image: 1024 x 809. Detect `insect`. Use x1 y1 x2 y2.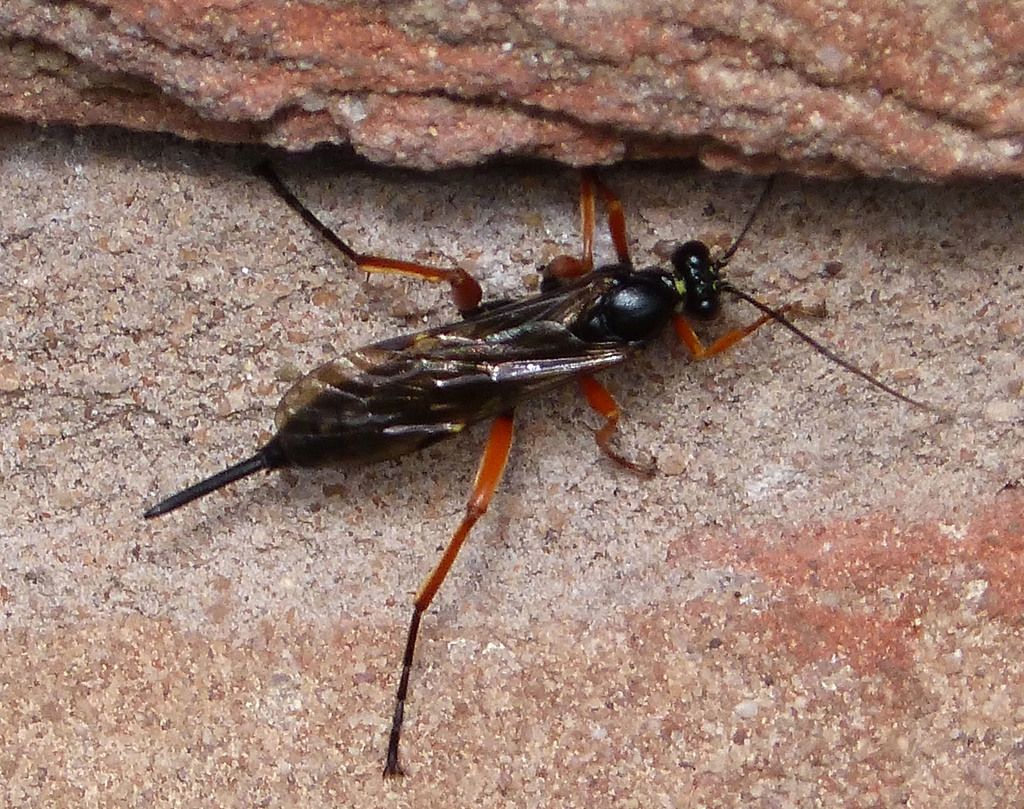
136 159 931 777.
